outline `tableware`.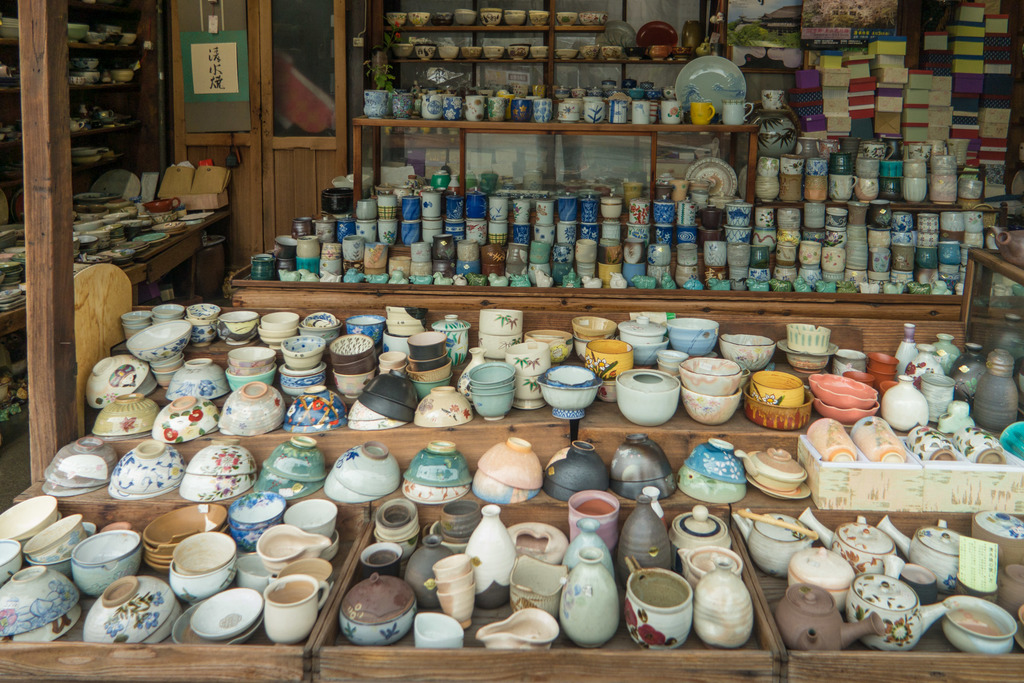
Outline: left=504, top=11, right=522, bottom=24.
